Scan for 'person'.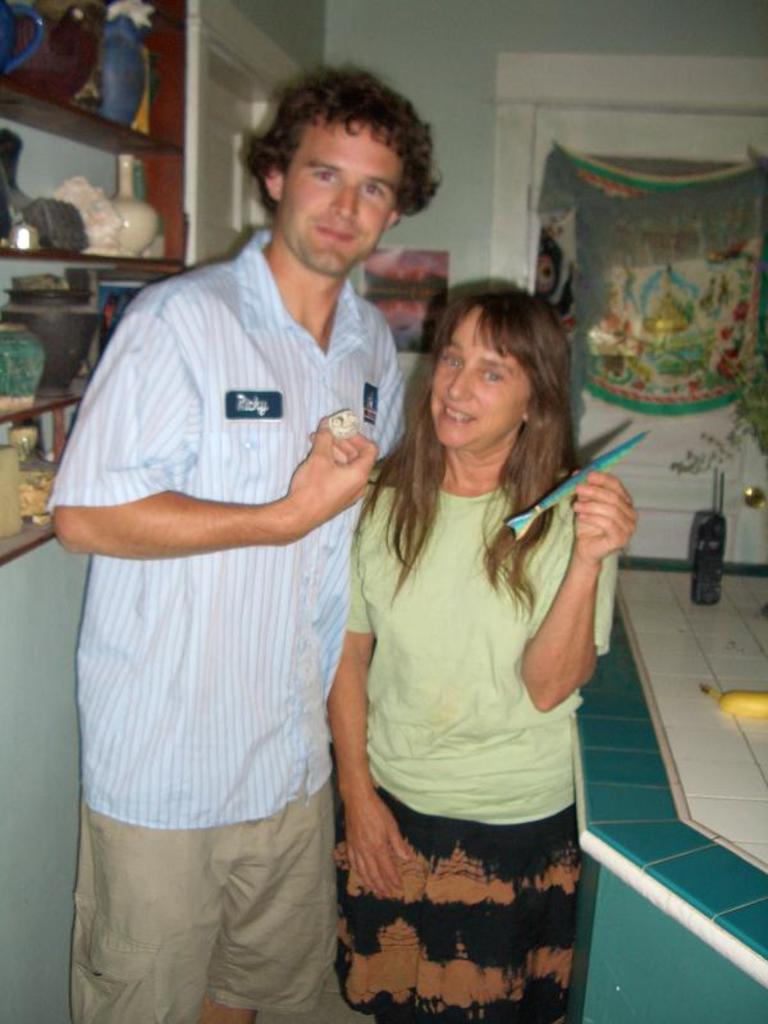
Scan result: rect(305, 234, 635, 1023).
